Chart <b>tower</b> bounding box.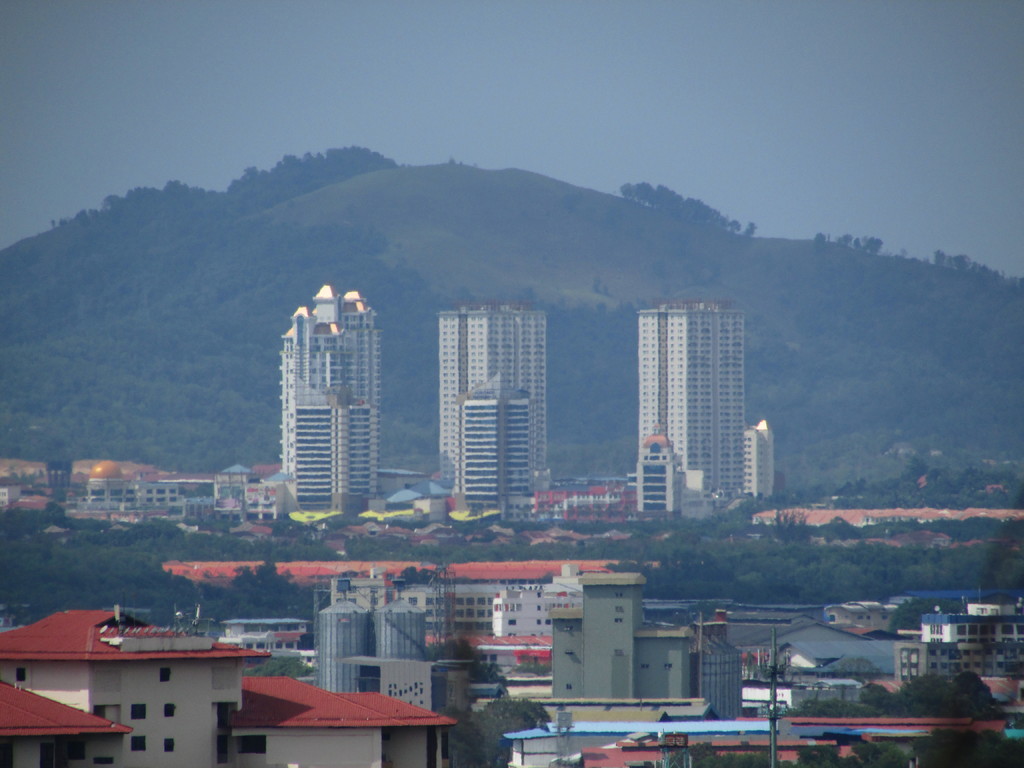
Charted: locate(740, 420, 774, 504).
